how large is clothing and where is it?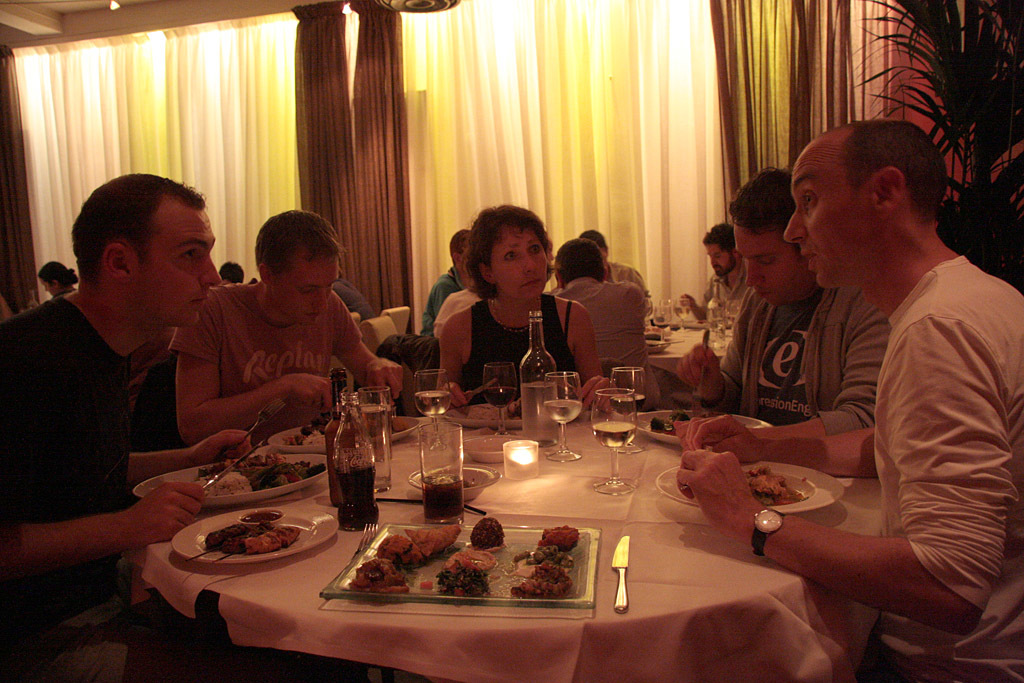
Bounding box: <region>0, 293, 195, 682</region>.
